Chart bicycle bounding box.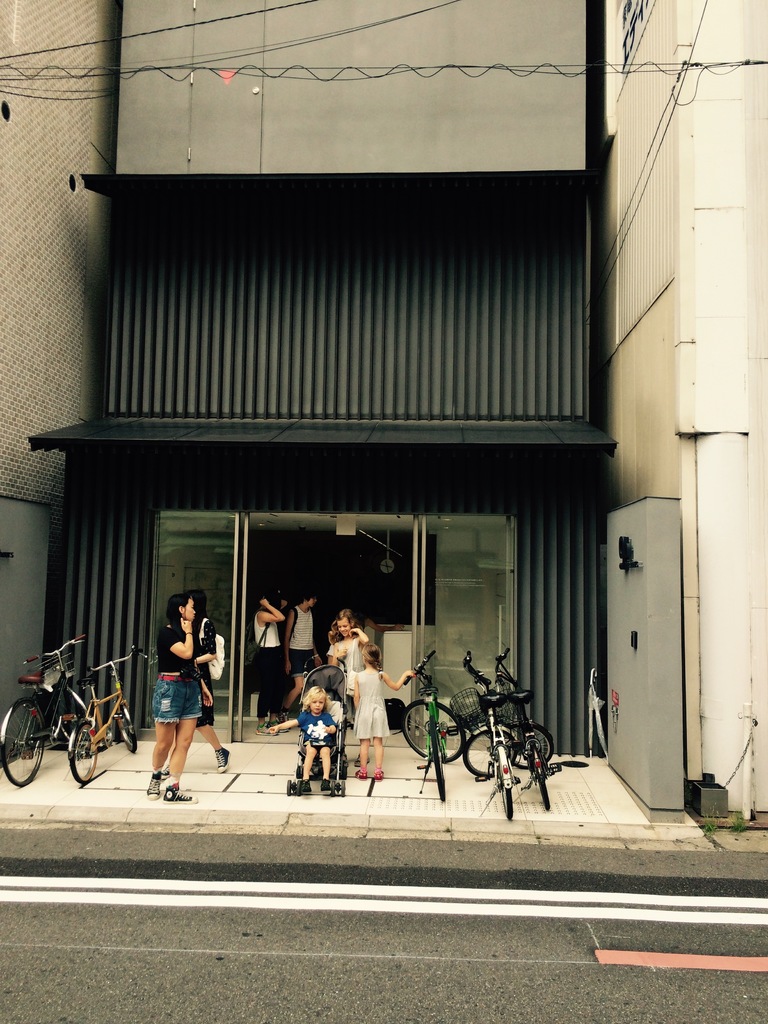
Charted: left=448, top=648, right=520, bottom=822.
